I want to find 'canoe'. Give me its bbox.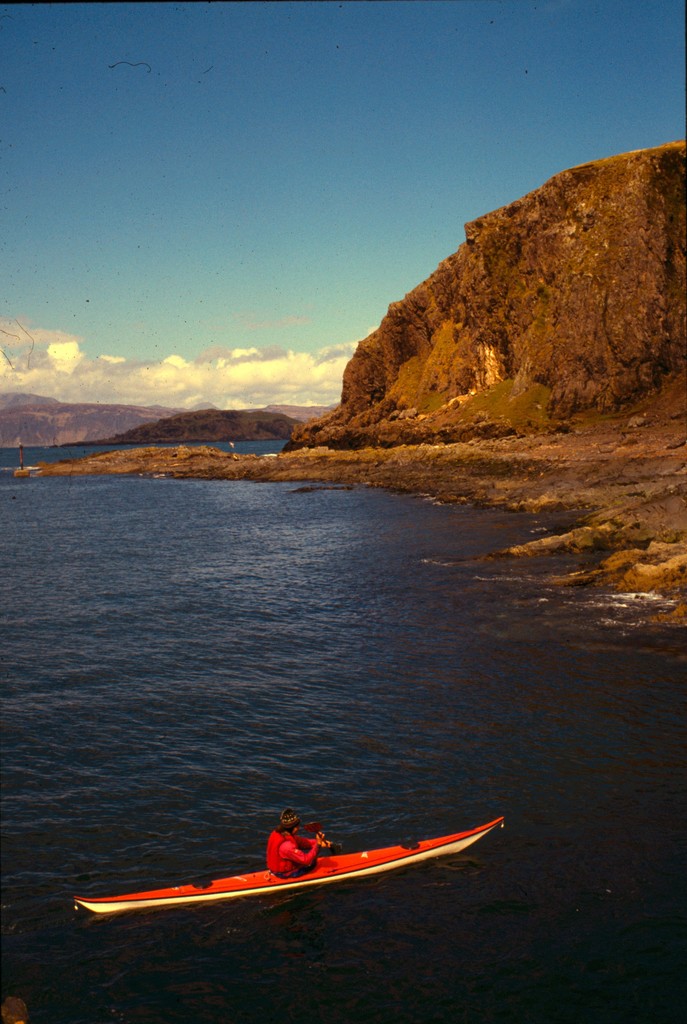
box(84, 809, 510, 925).
